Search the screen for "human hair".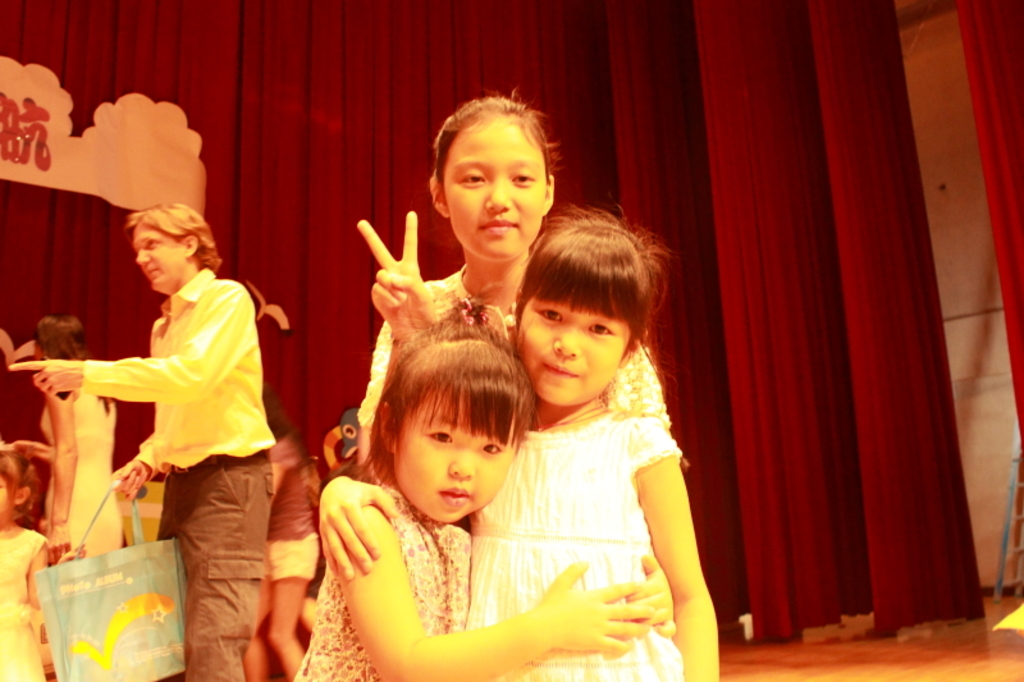
Found at {"left": 349, "top": 337, "right": 525, "bottom": 526}.
